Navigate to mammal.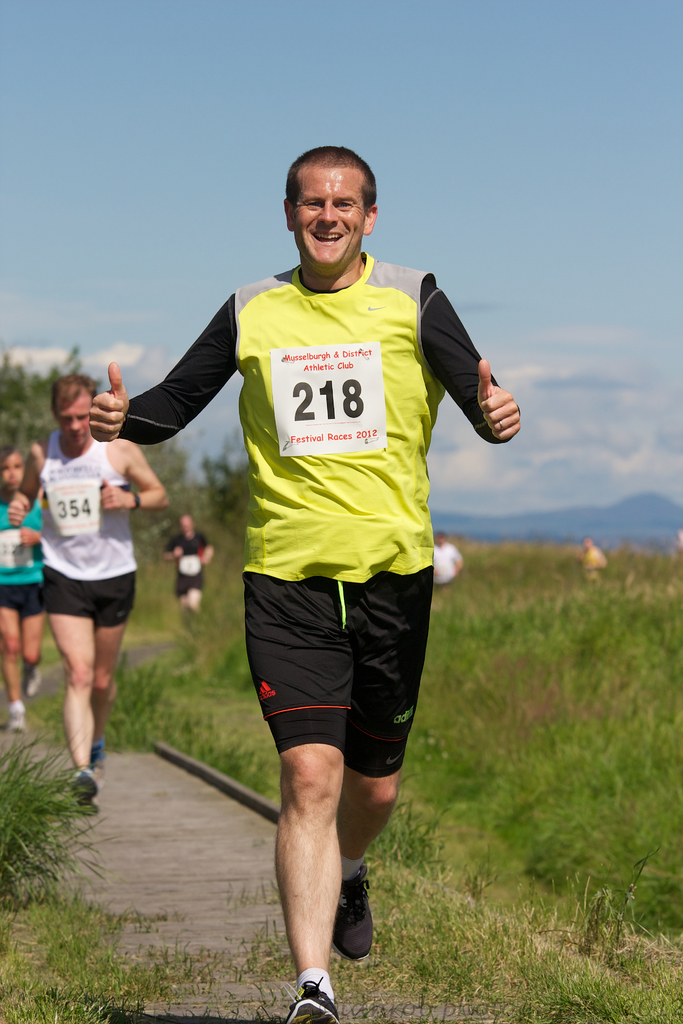
Navigation target: 168:510:215:610.
